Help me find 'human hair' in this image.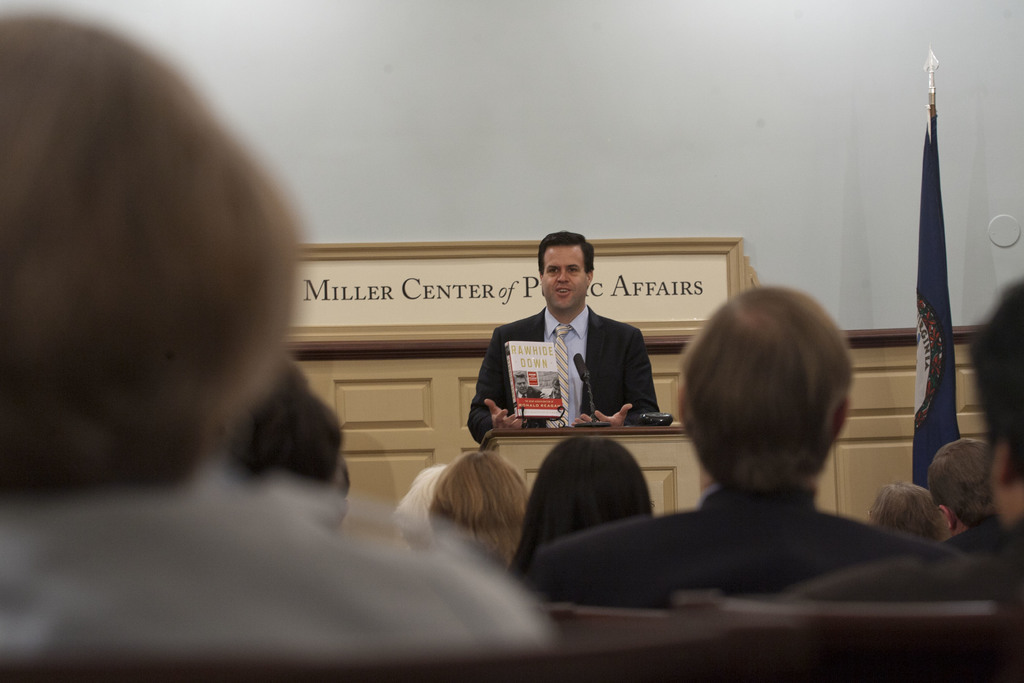
Found it: 504/434/652/583.
